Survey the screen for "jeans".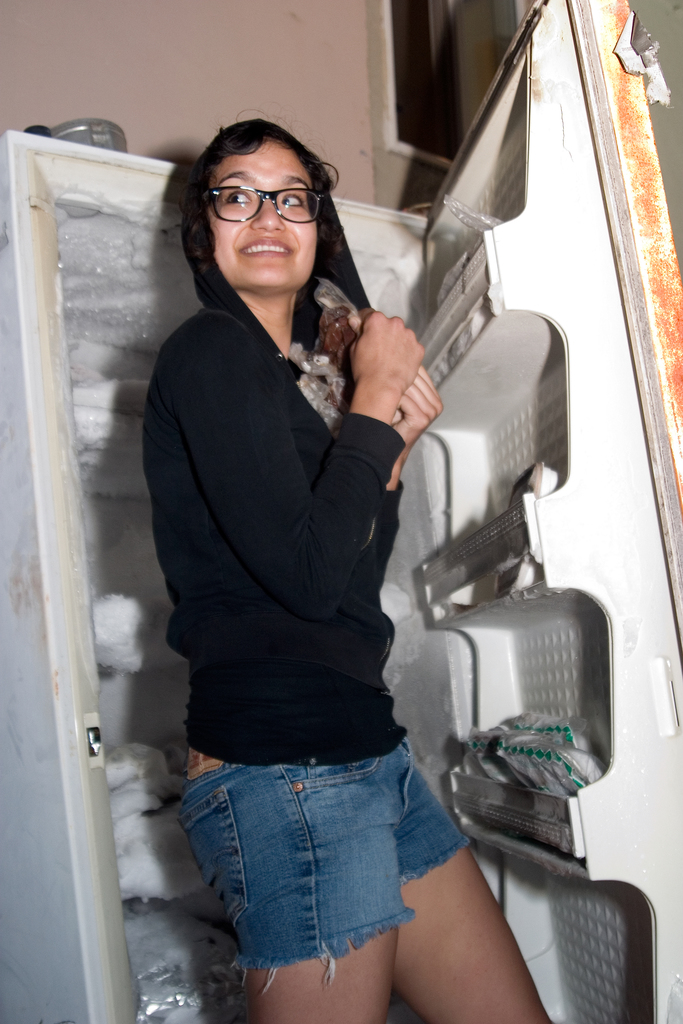
Survey found: Rect(167, 717, 473, 977).
